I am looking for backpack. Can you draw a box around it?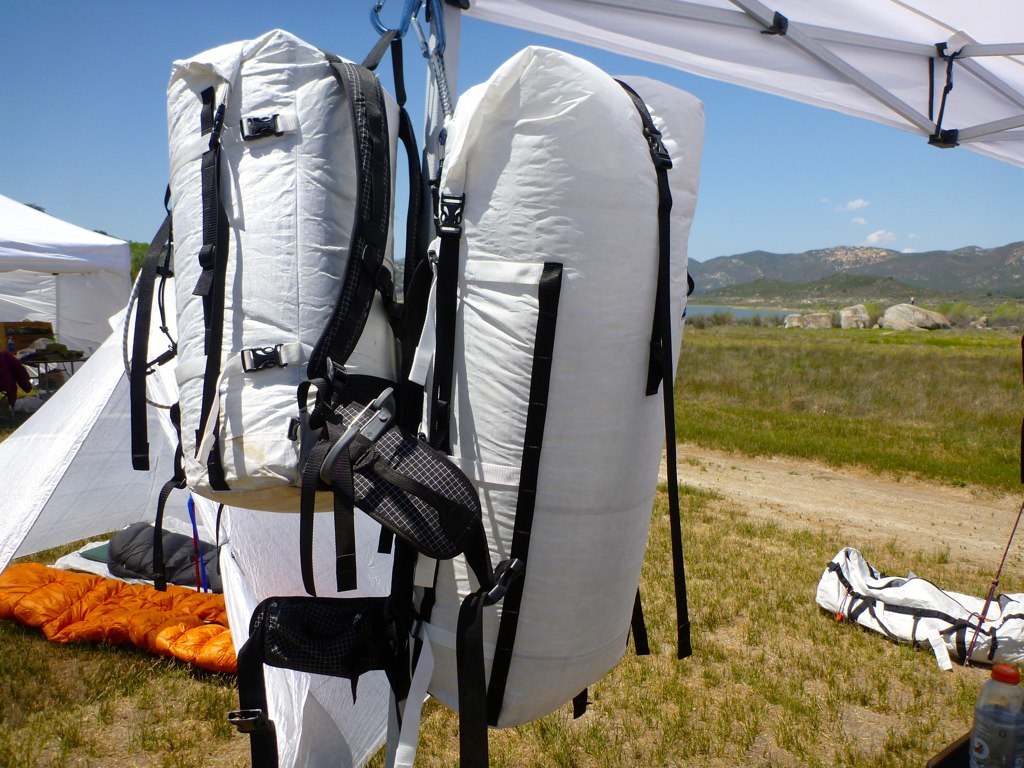
Sure, the bounding box is 167 7 619 697.
